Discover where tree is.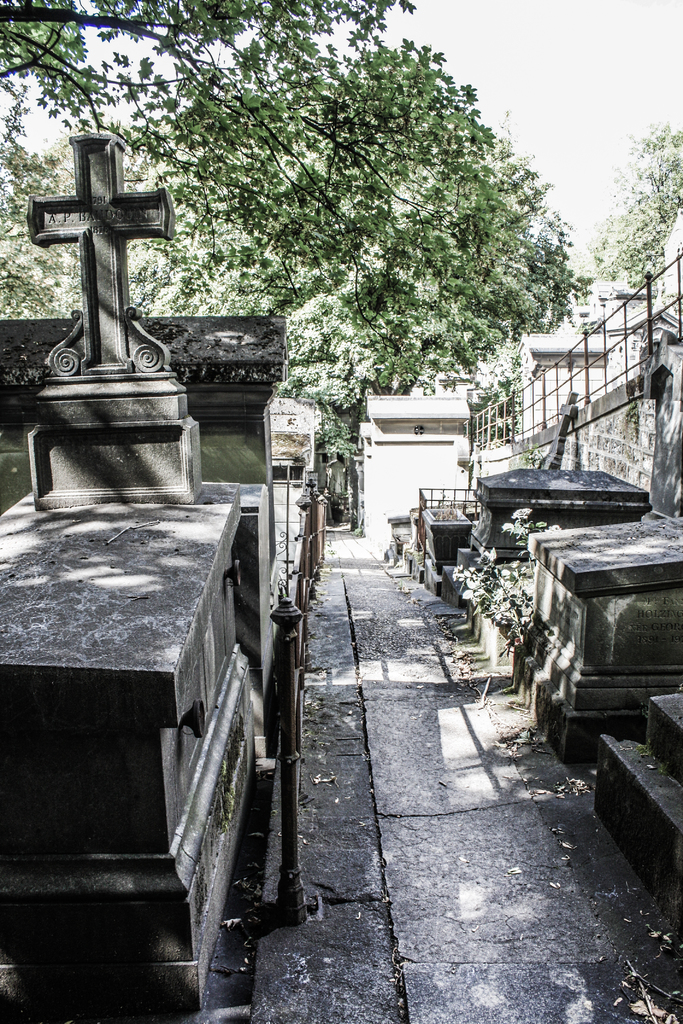
Discovered at [x1=0, y1=0, x2=486, y2=326].
